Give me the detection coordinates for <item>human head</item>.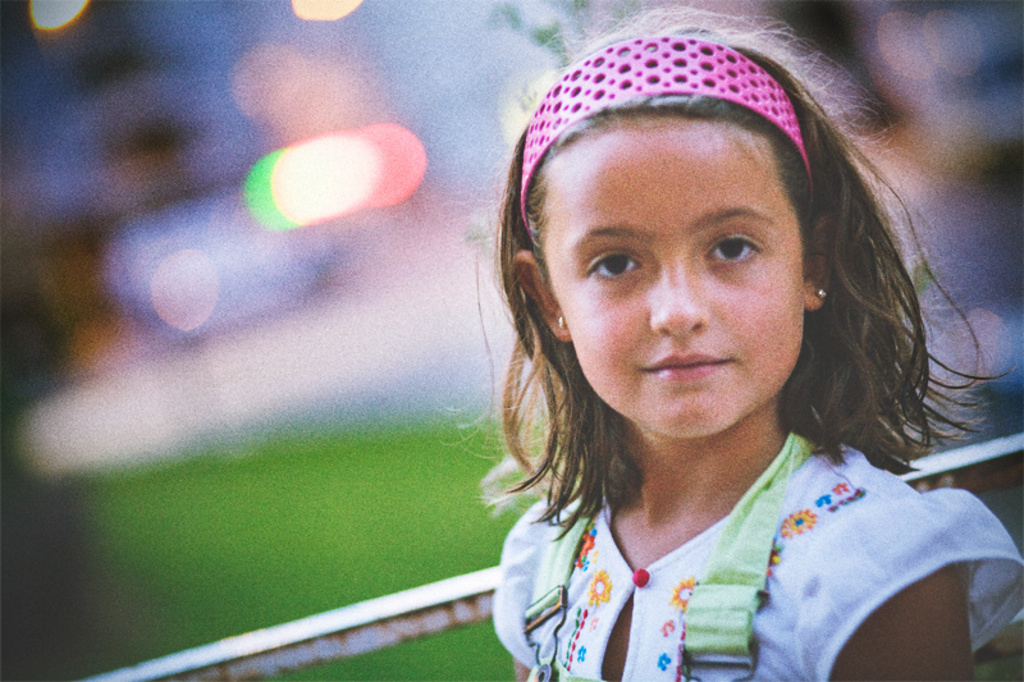
493 50 852 421.
